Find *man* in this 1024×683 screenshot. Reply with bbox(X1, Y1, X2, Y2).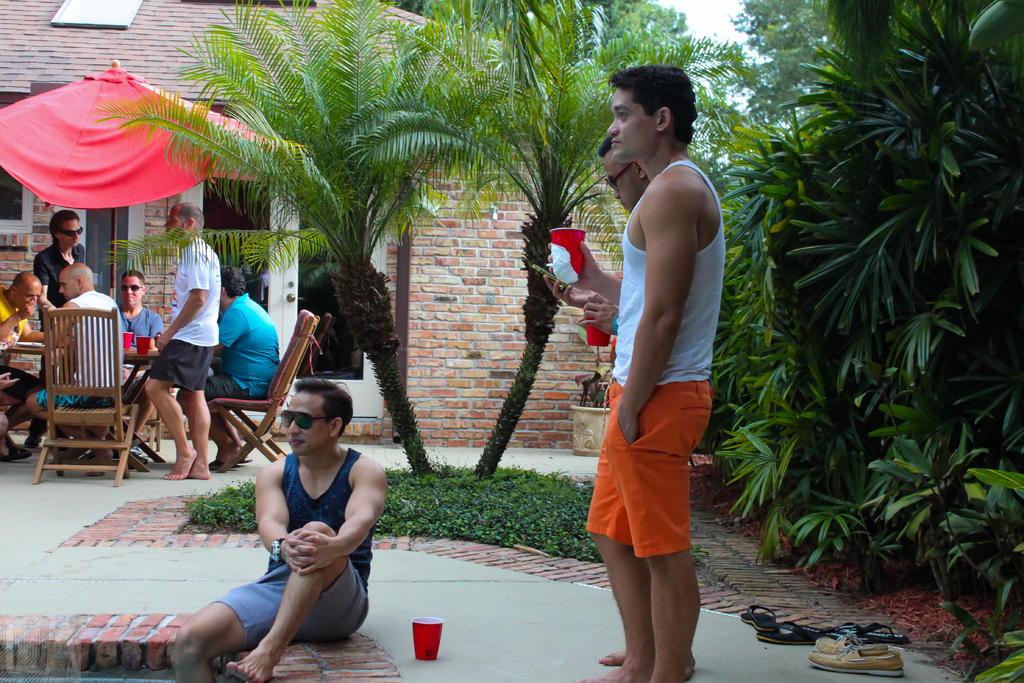
bbox(141, 201, 220, 480).
